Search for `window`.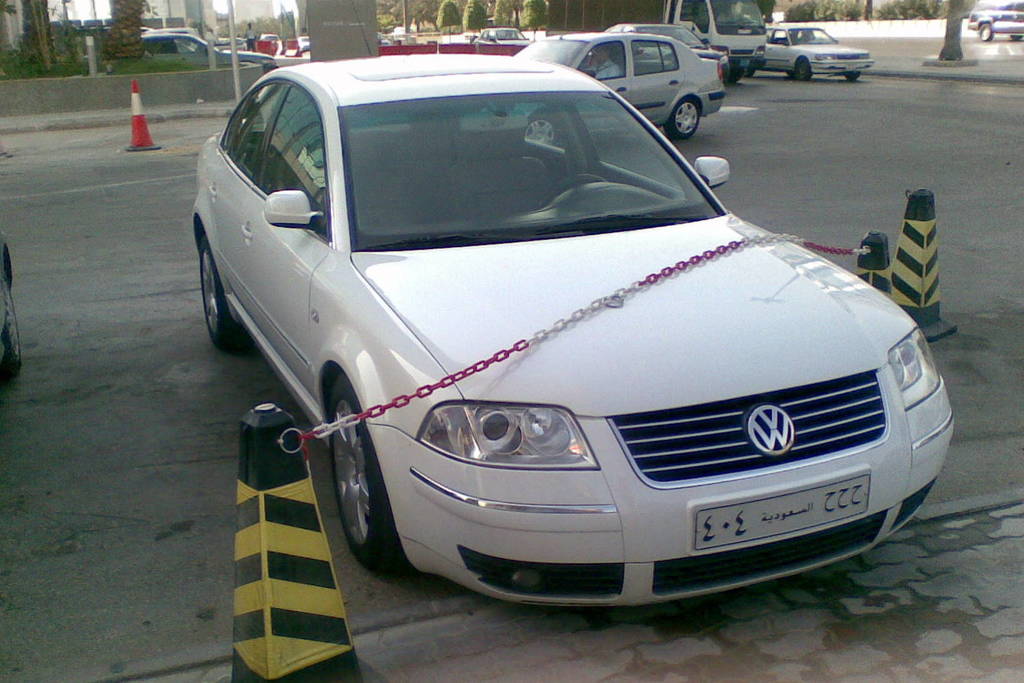
Found at <region>220, 77, 281, 161</region>.
